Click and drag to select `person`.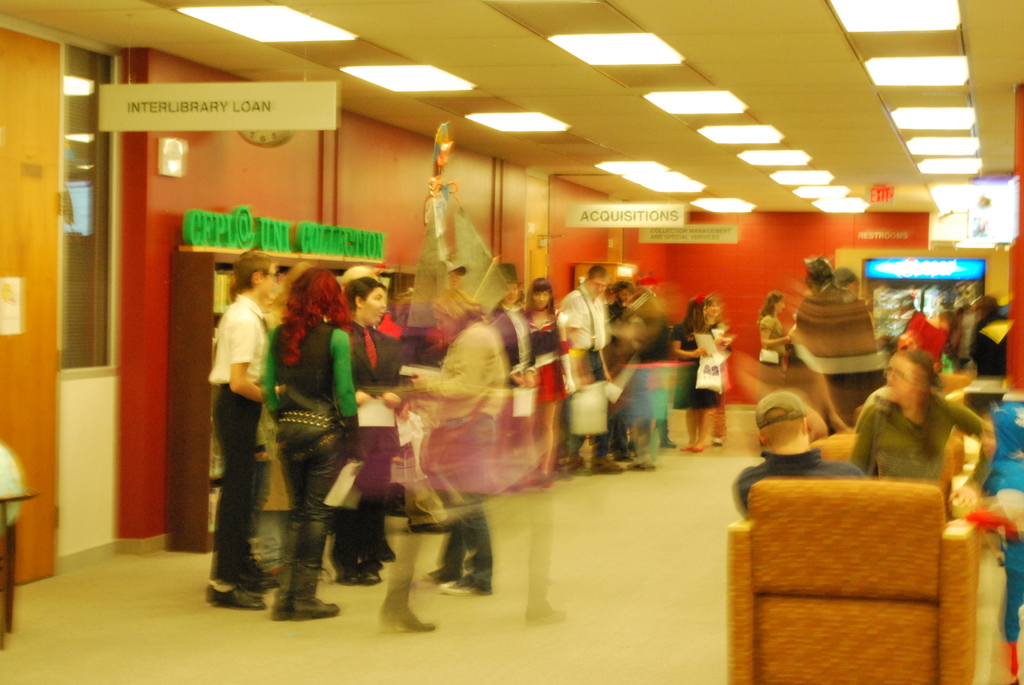
Selection: (x1=670, y1=293, x2=716, y2=452).
